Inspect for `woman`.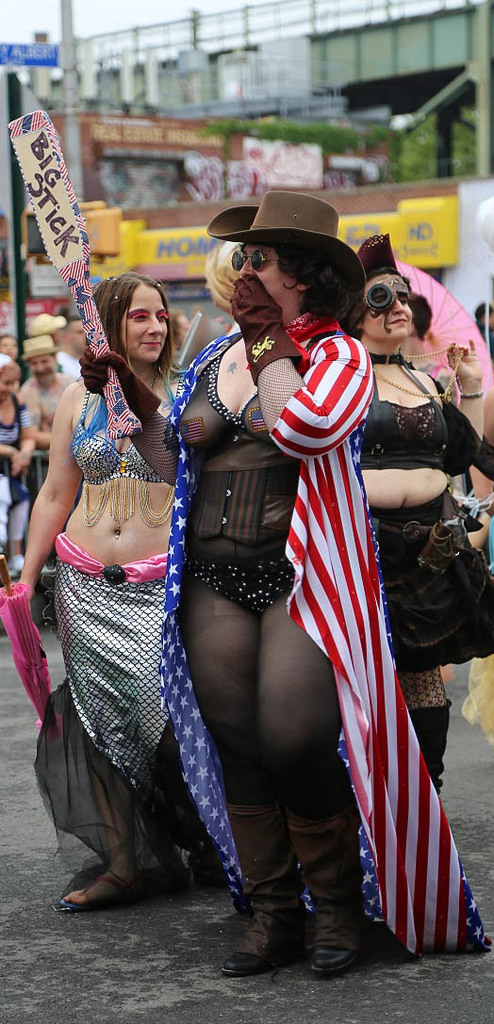
Inspection: select_region(338, 232, 482, 798).
